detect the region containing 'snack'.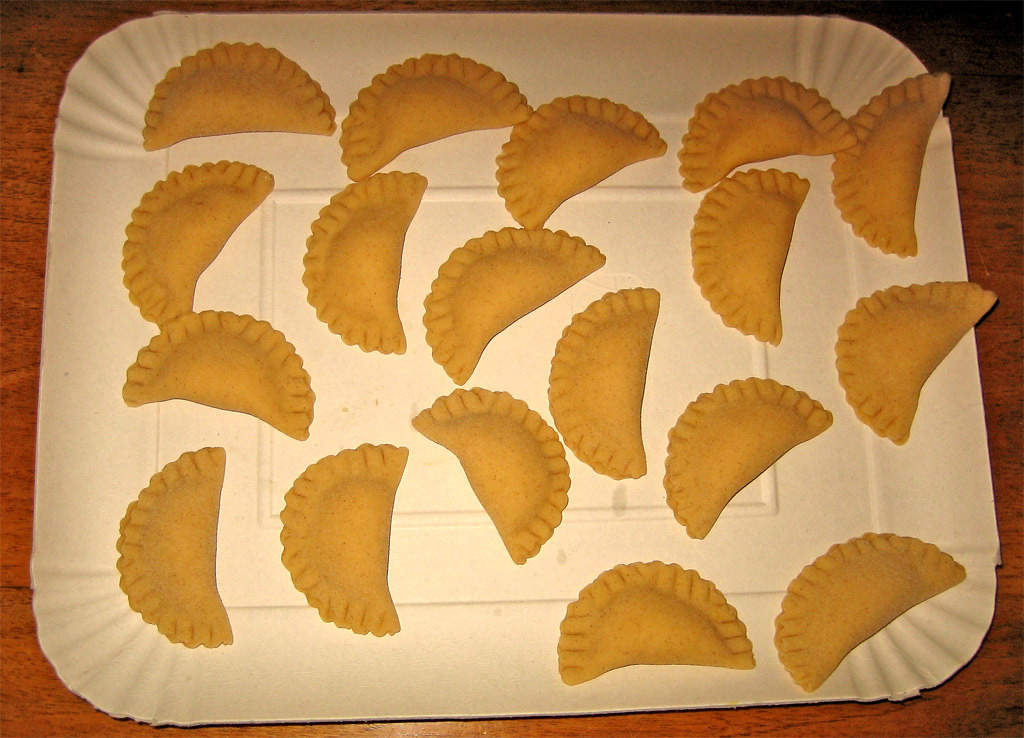
box(502, 88, 668, 225).
